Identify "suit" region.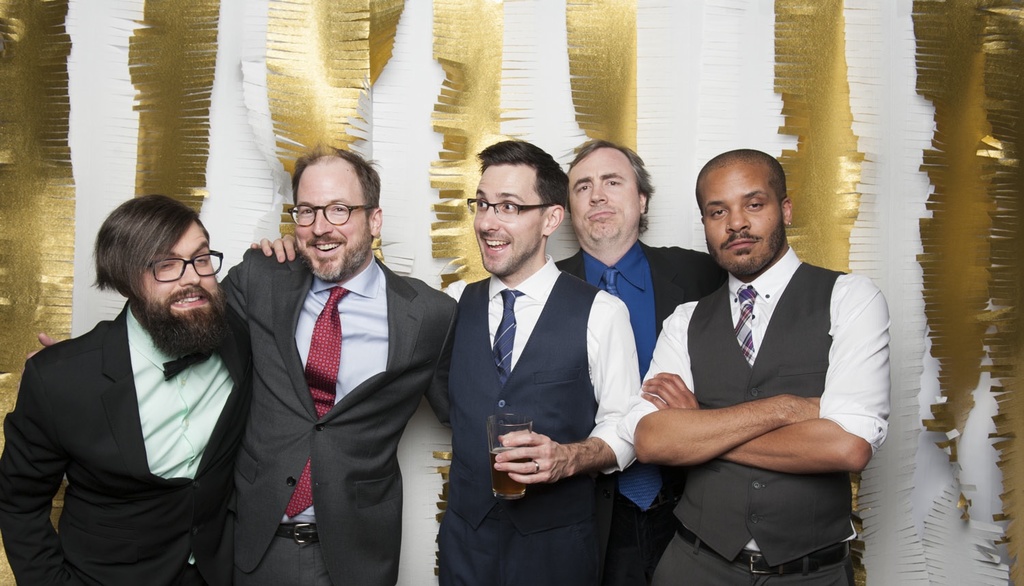
Region: box(629, 233, 901, 585).
